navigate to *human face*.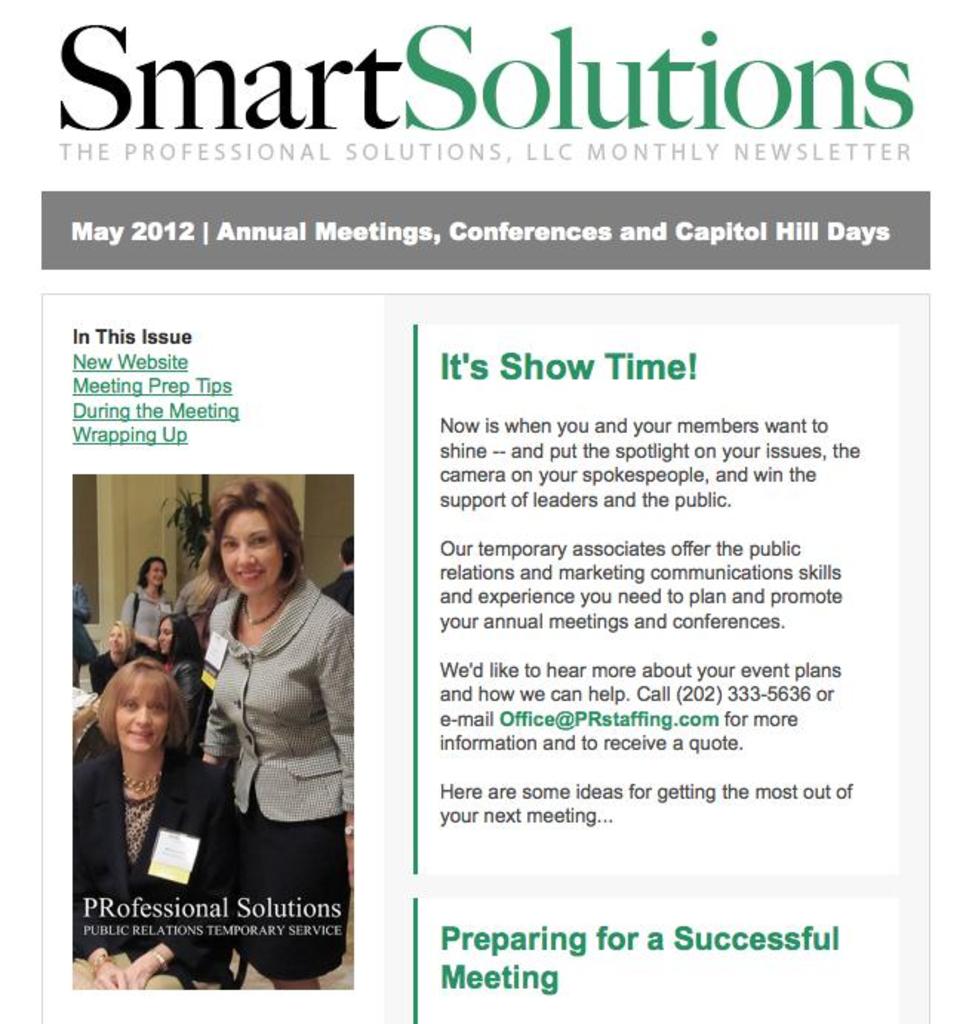
Navigation target: (144, 559, 164, 588).
